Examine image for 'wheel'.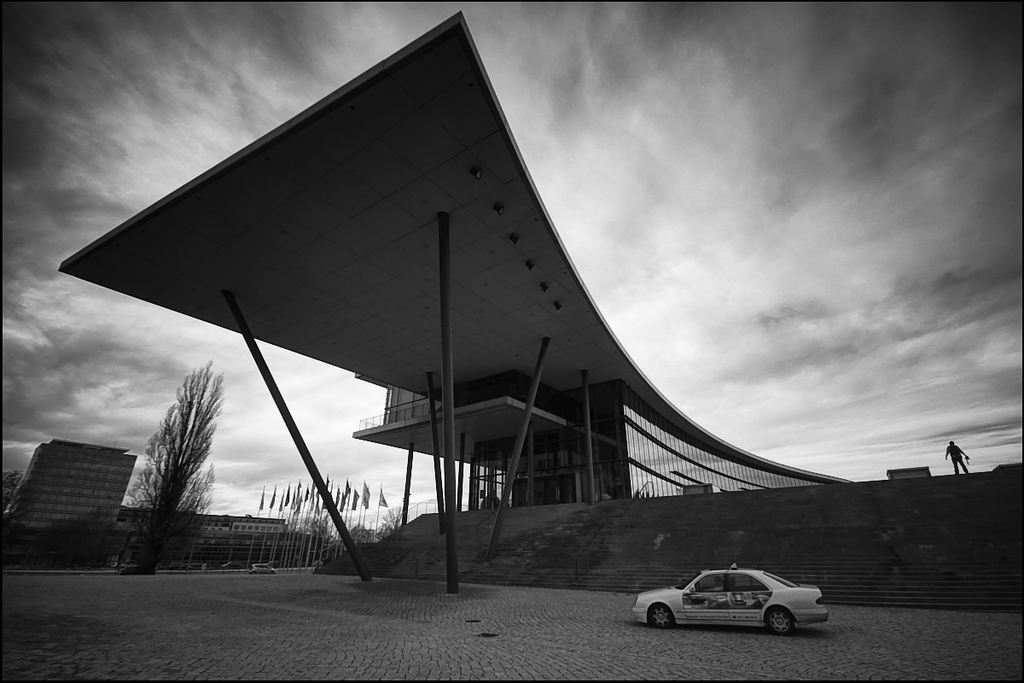
Examination result: <region>645, 599, 674, 631</region>.
